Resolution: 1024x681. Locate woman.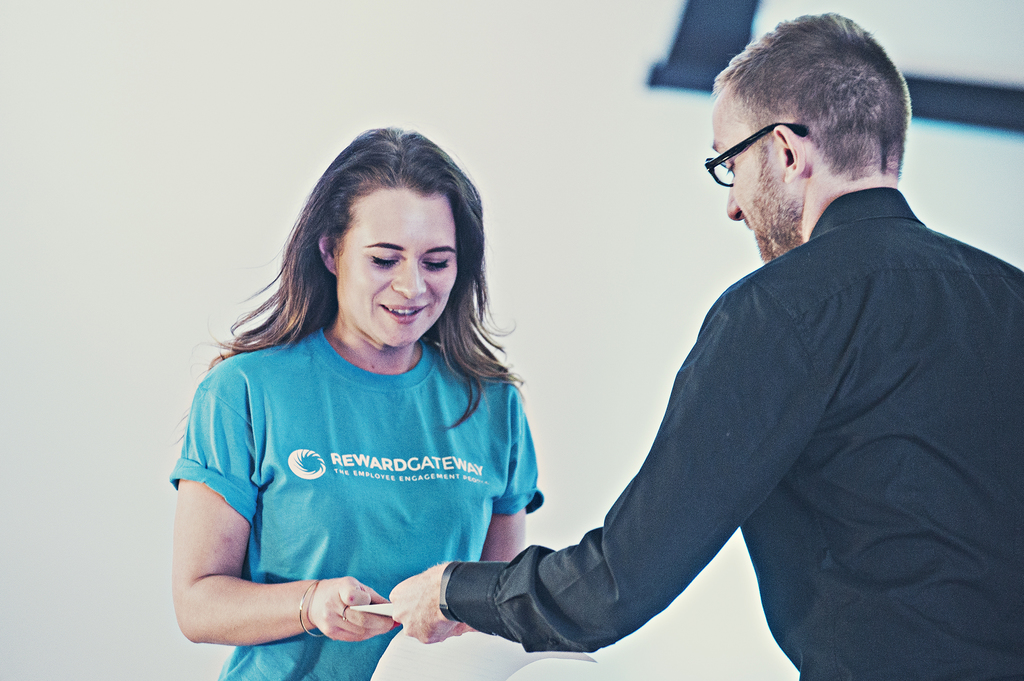
pyautogui.locateOnScreen(185, 107, 634, 676).
